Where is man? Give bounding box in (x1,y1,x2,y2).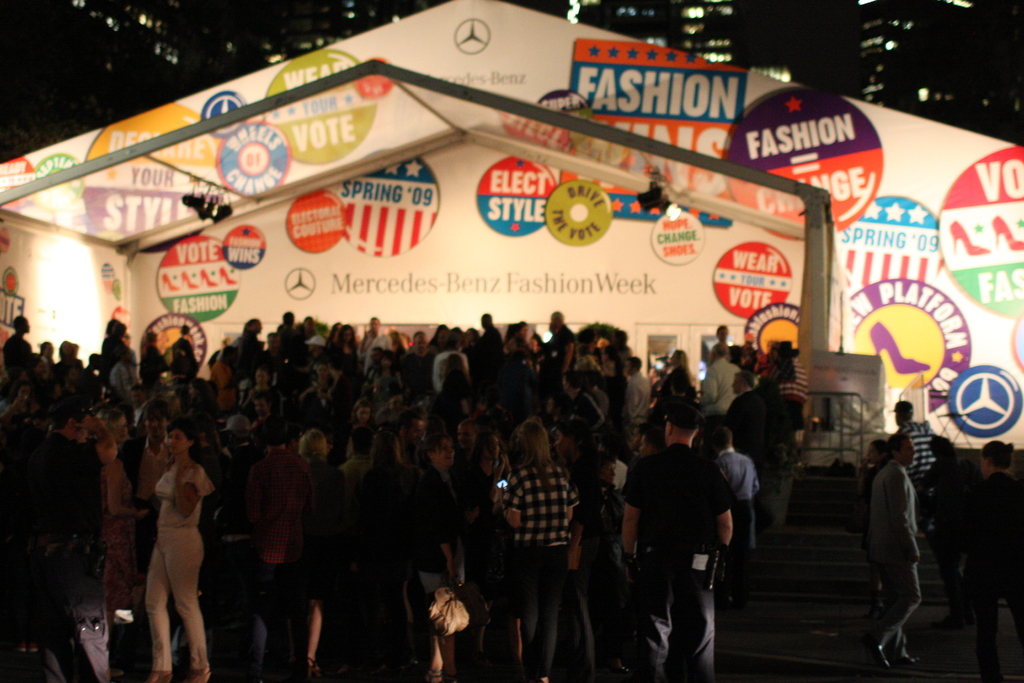
(165,358,193,388).
